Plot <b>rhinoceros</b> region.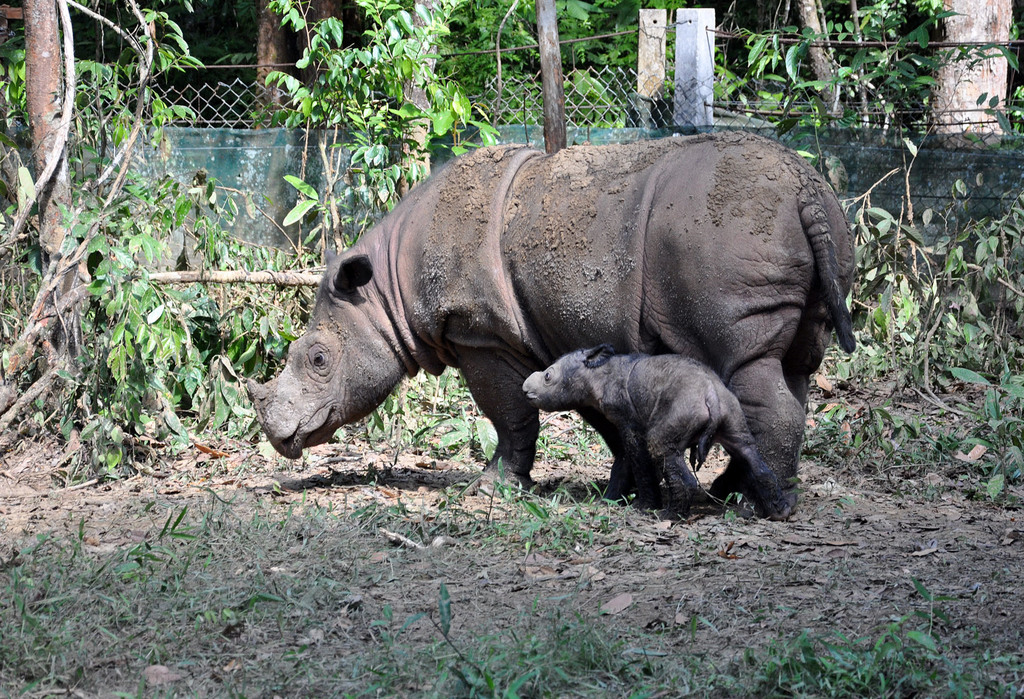
Plotted at box=[239, 118, 865, 520].
